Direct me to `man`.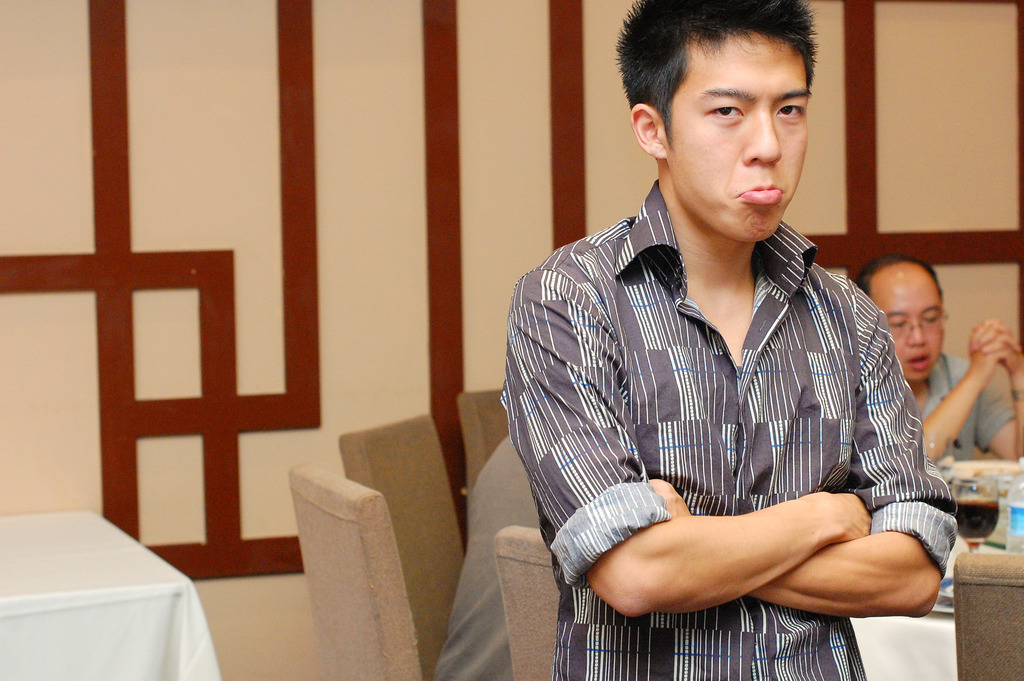
Direction: rect(429, 432, 570, 680).
